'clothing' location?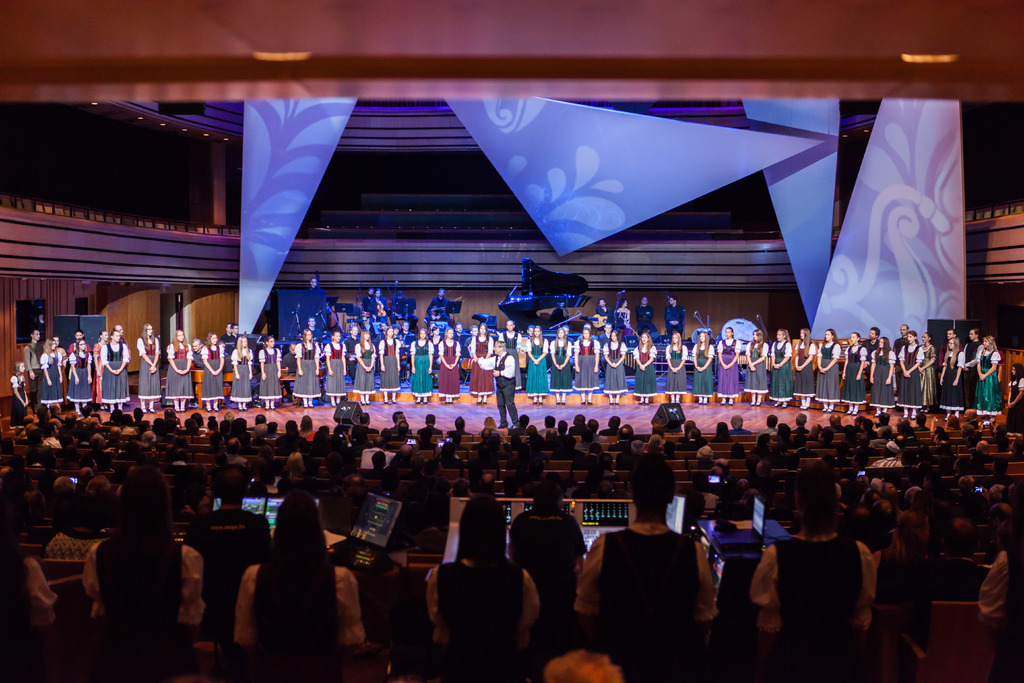
[910, 422, 929, 436]
